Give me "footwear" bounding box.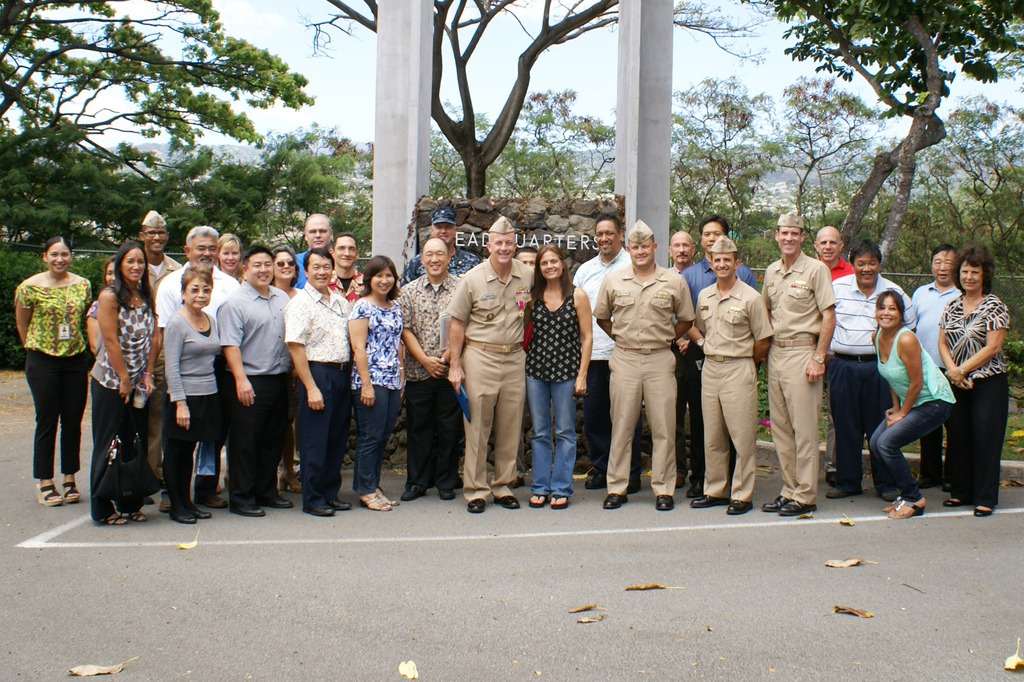
crop(530, 491, 547, 506).
